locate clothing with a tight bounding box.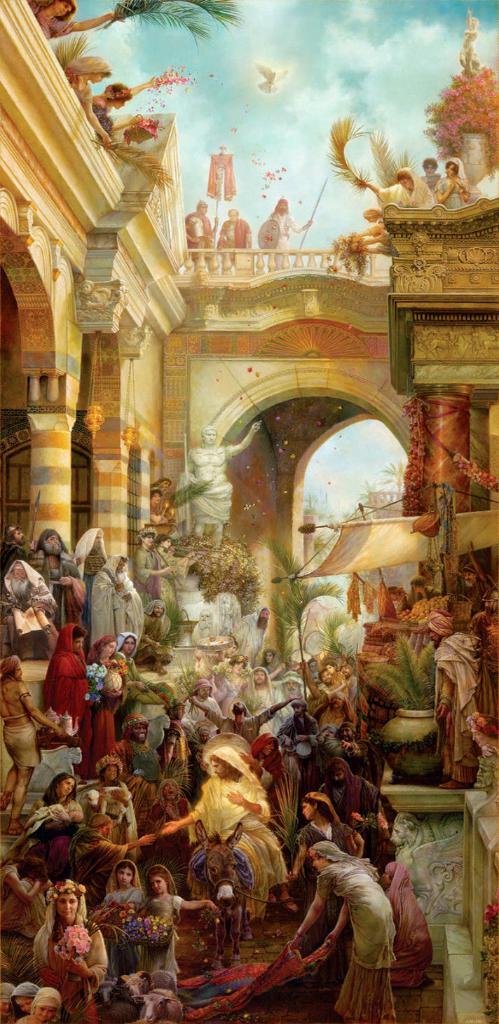
[x1=67, y1=826, x2=123, y2=886].
